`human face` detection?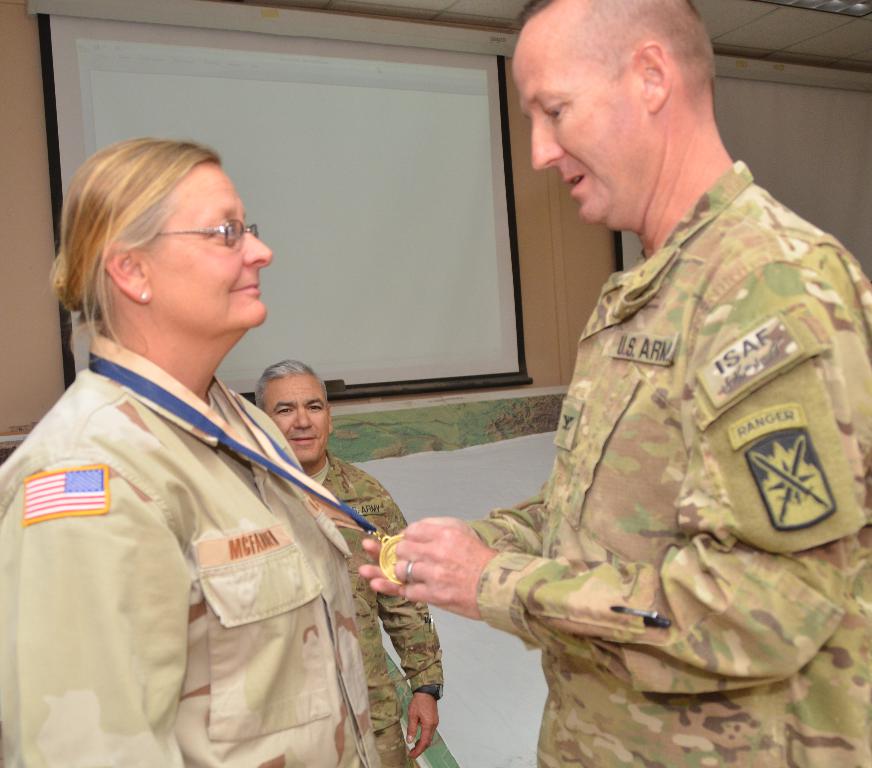
[516, 46, 651, 237]
